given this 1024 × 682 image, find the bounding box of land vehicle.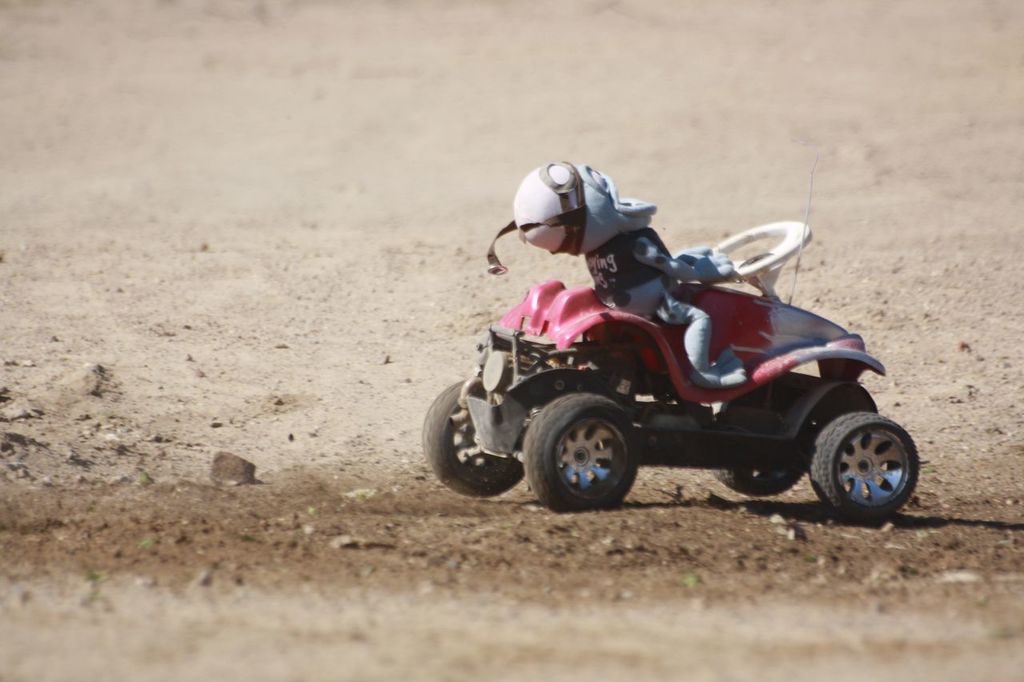
420/186/921/540.
